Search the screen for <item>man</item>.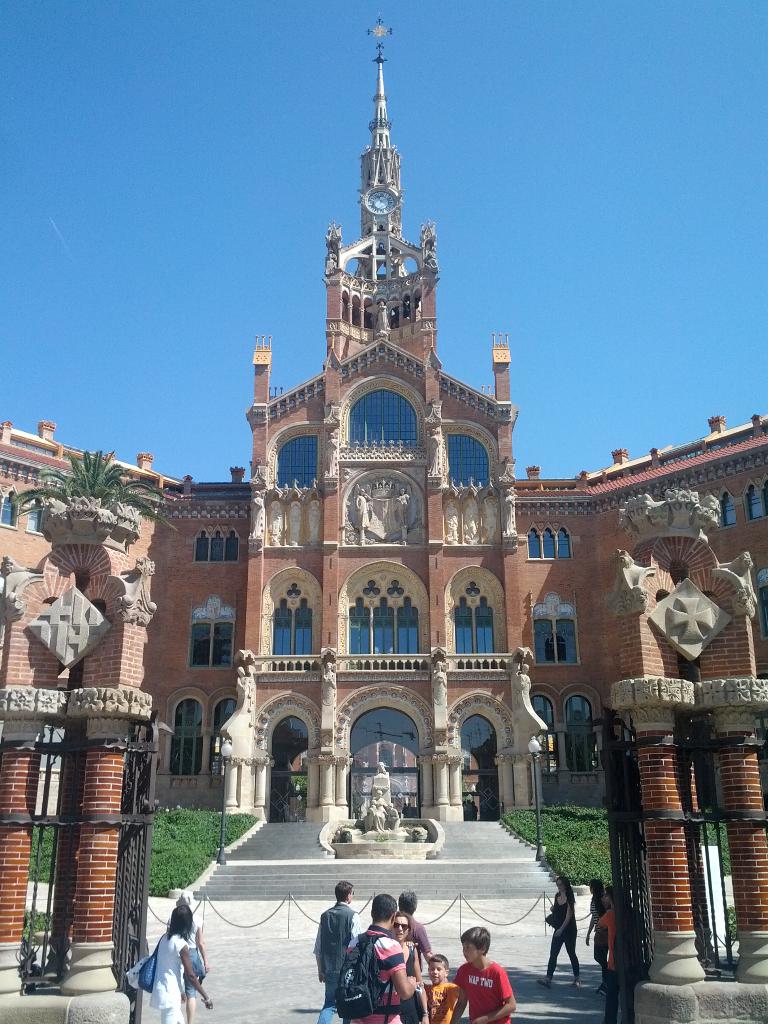
Found at (x1=312, y1=882, x2=352, y2=1008).
